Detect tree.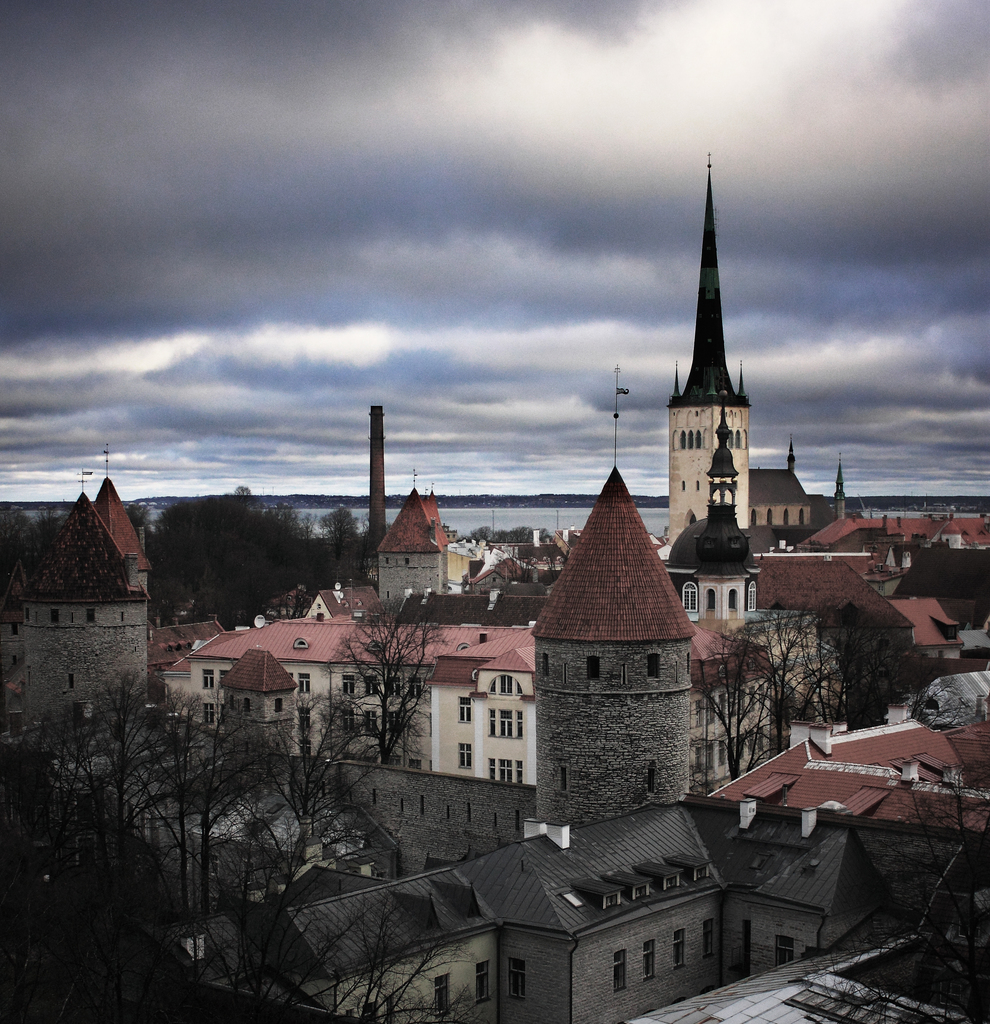
Detected at left=0, top=670, right=477, bottom=1023.
